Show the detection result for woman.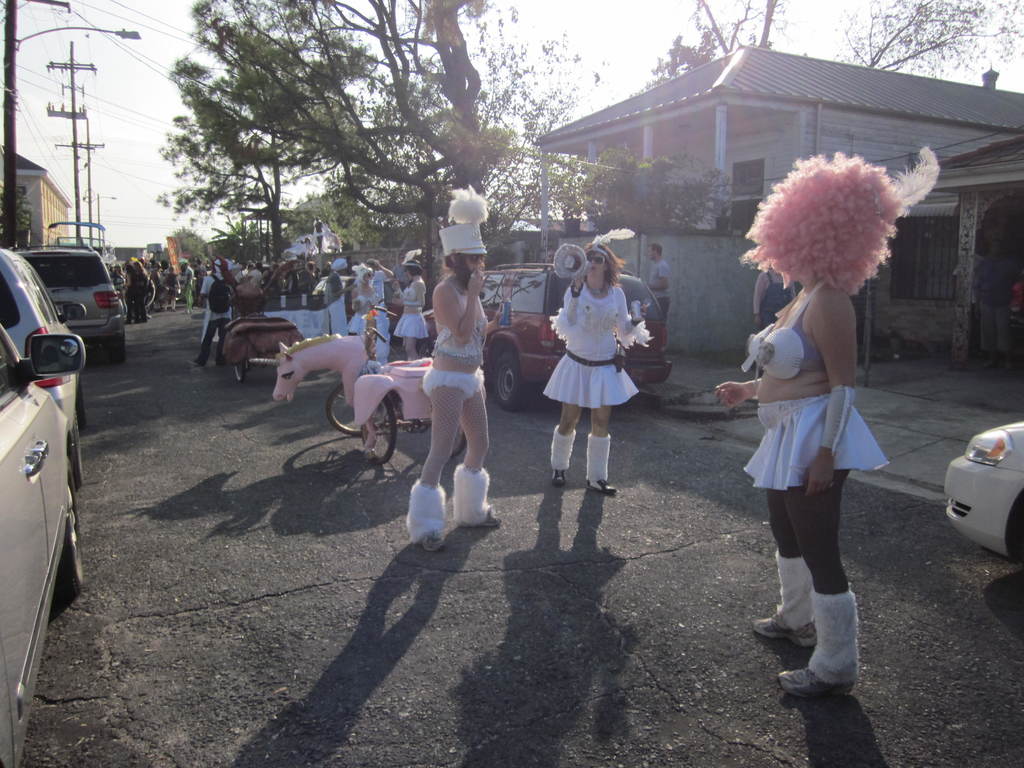
BBox(384, 212, 500, 531).
